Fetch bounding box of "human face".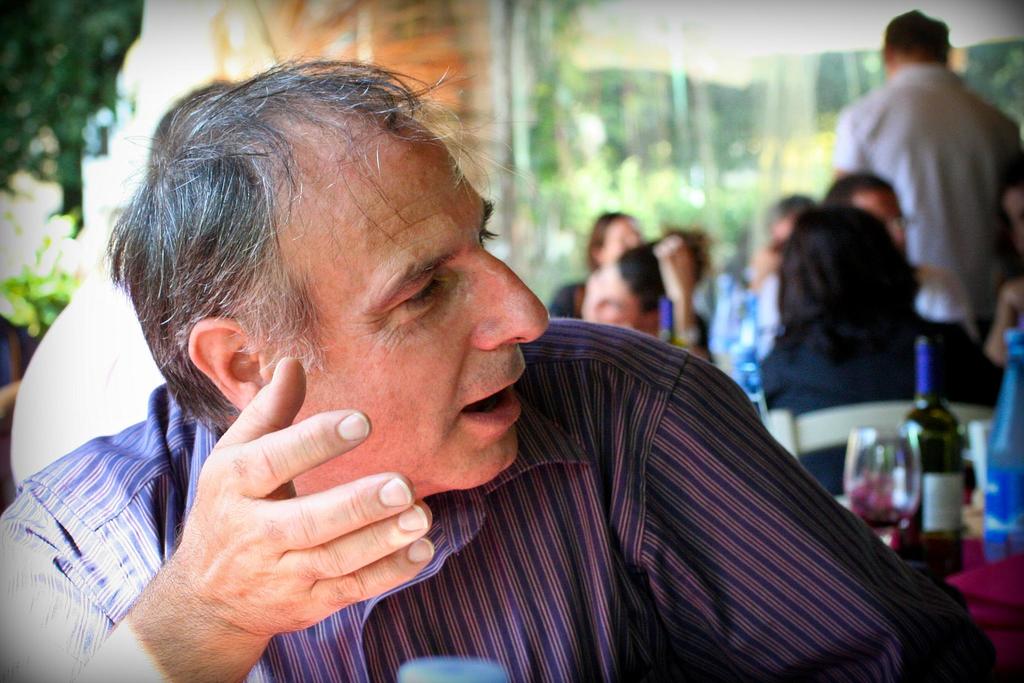
Bbox: 662:235:694:274.
